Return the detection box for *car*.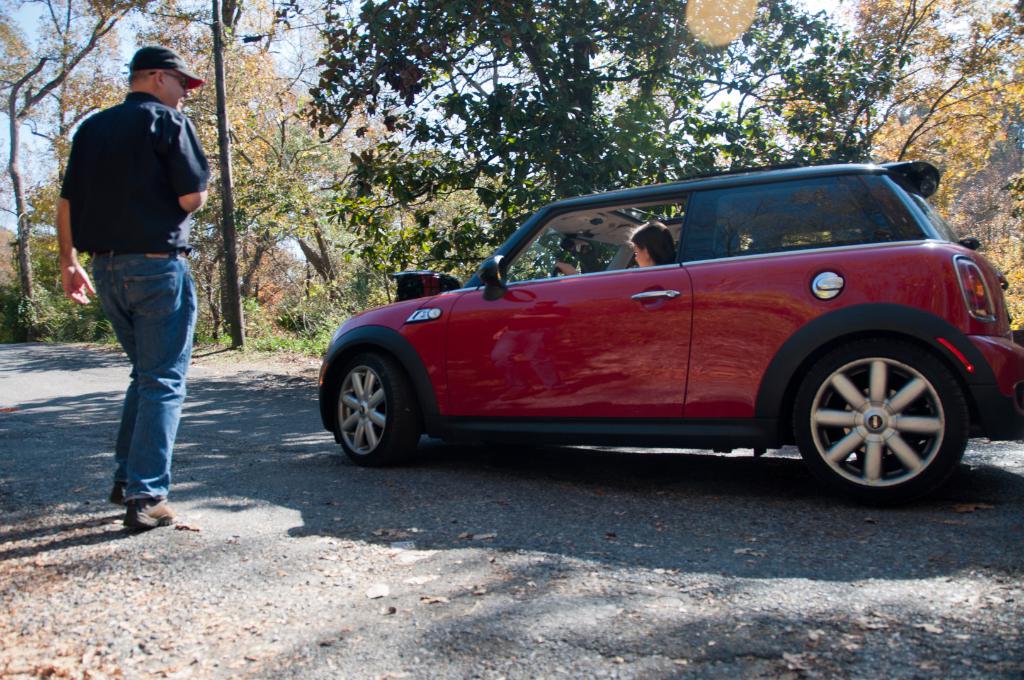
left=310, top=168, right=1023, bottom=503.
